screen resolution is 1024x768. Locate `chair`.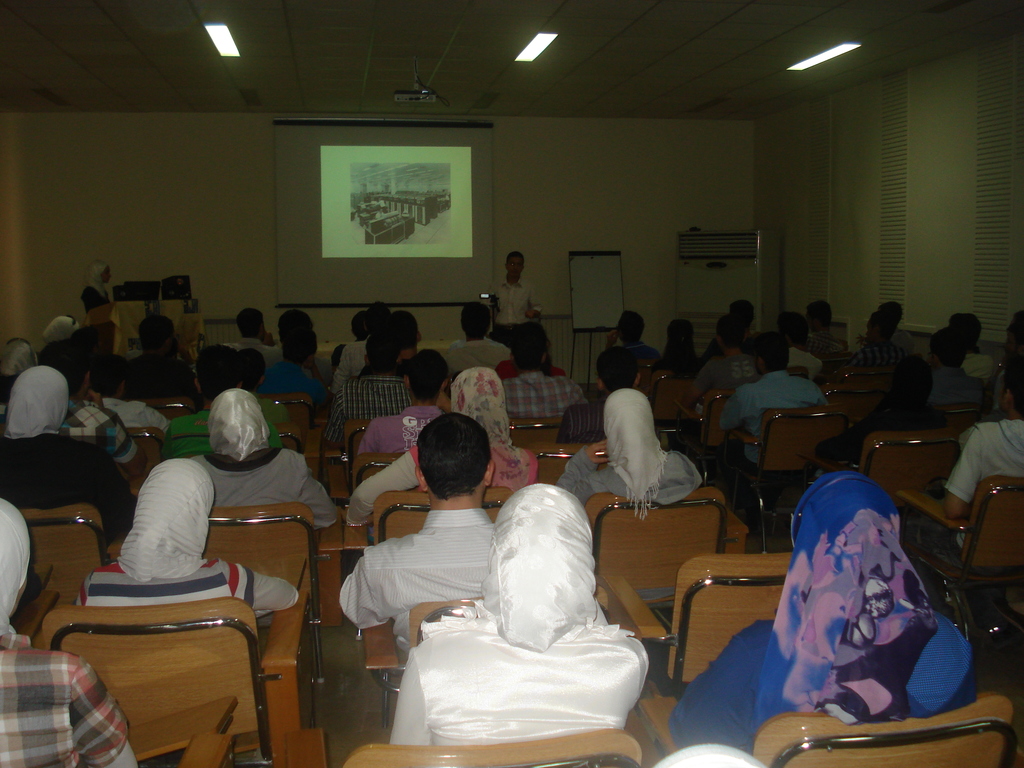
132,698,239,767.
